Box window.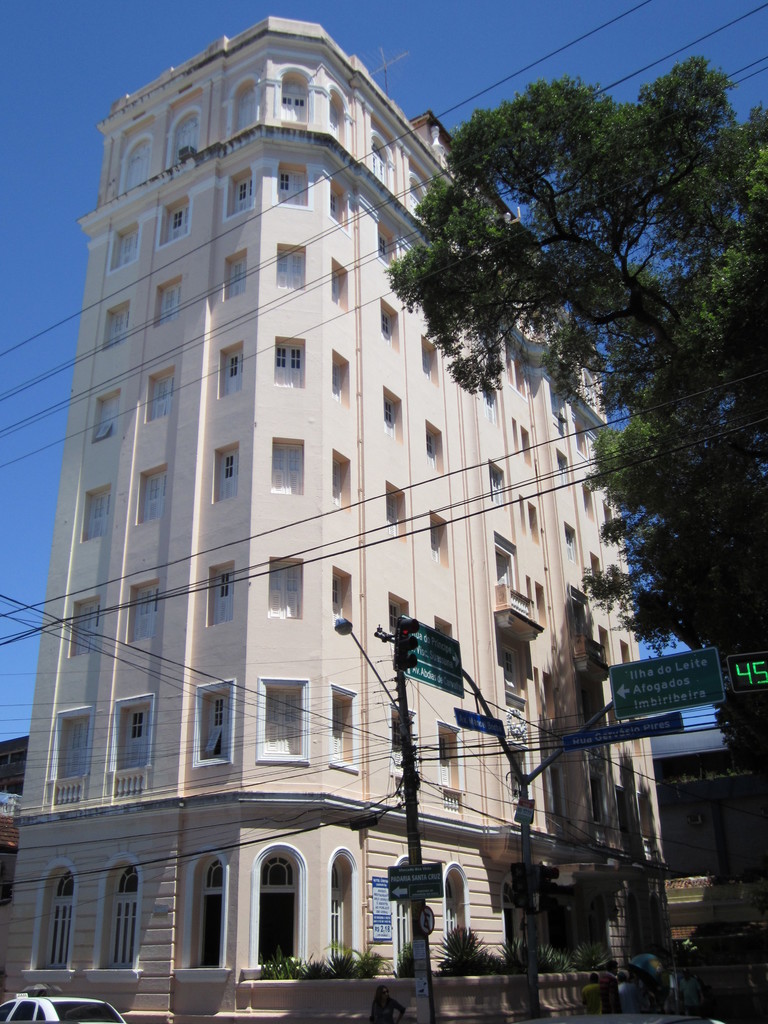
(142, 472, 163, 518).
